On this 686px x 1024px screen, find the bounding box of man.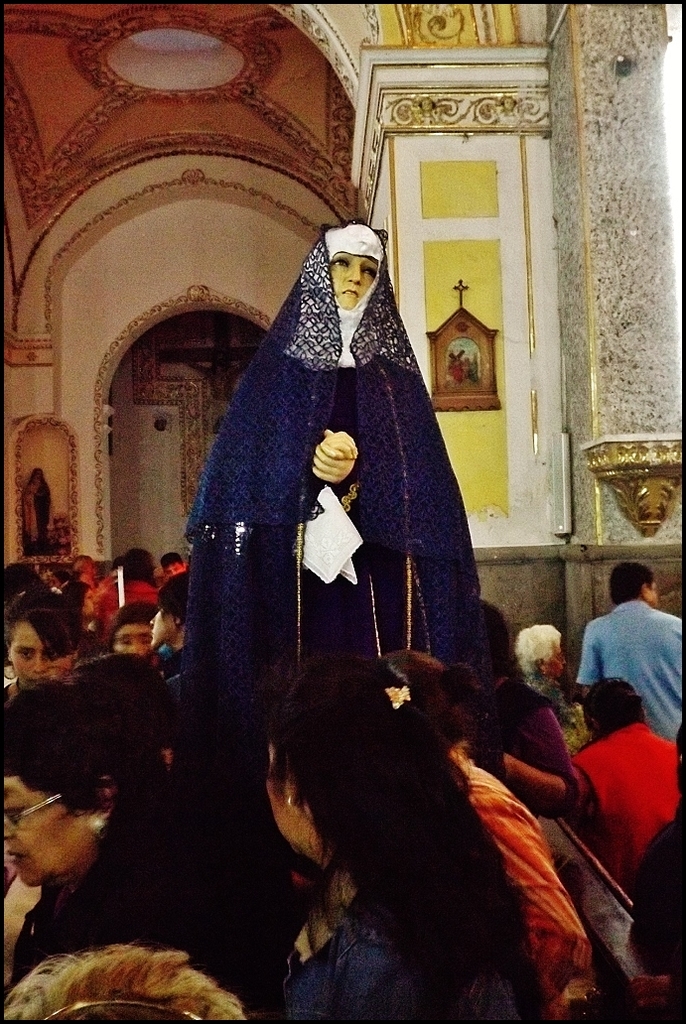
Bounding box: {"x1": 585, "y1": 571, "x2": 685, "y2": 728}.
